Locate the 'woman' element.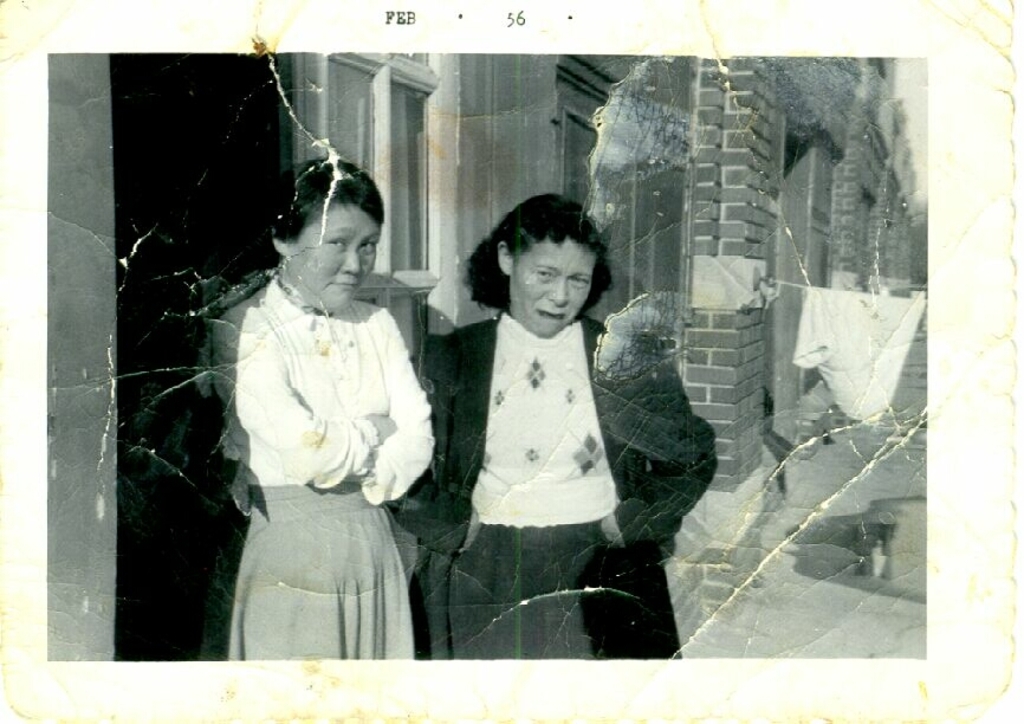
Element bbox: BBox(115, 138, 441, 665).
